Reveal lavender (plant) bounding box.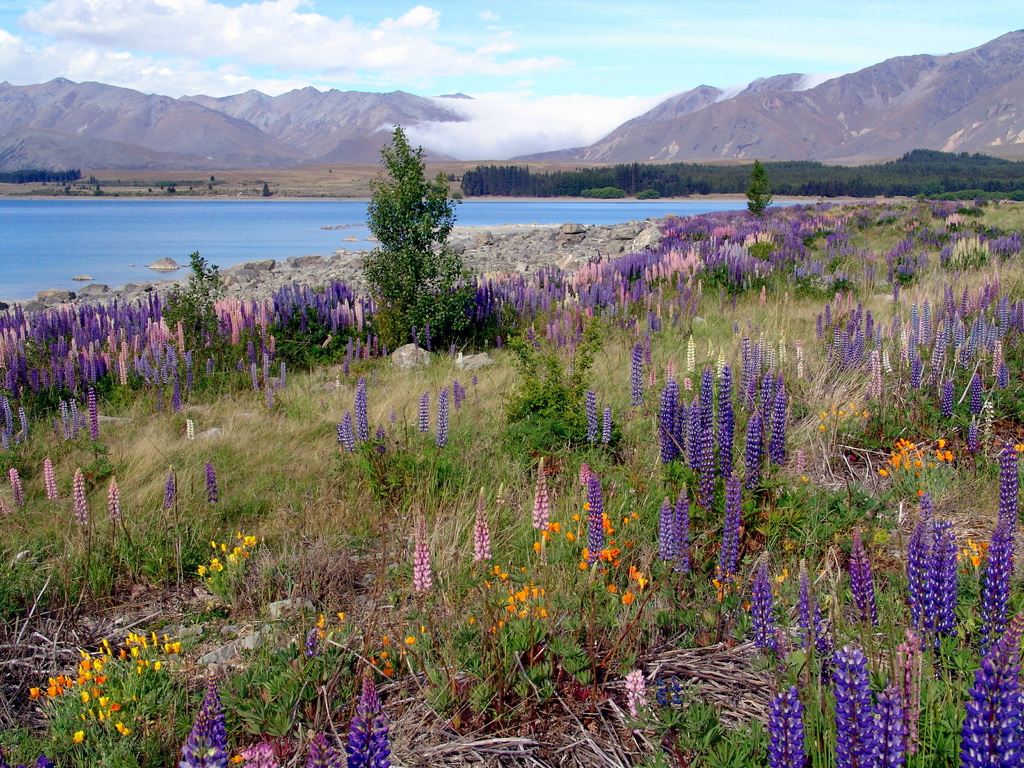
Revealed: bbox=(682, 404, 705, 479).
